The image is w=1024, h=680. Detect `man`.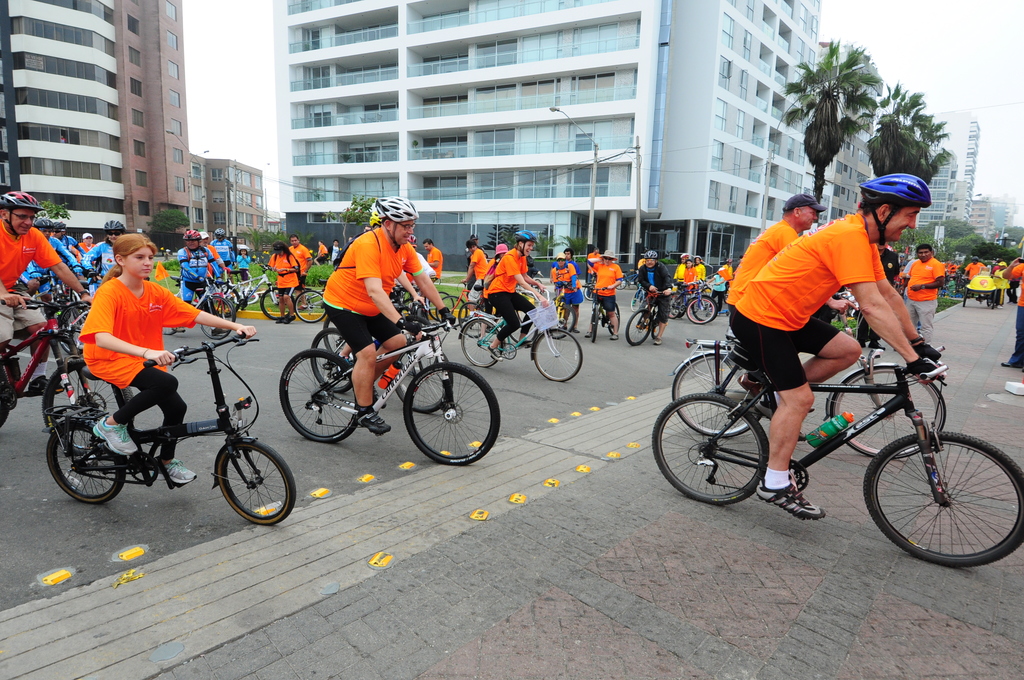
Detection: bbox(468, 236, 492, 289).
